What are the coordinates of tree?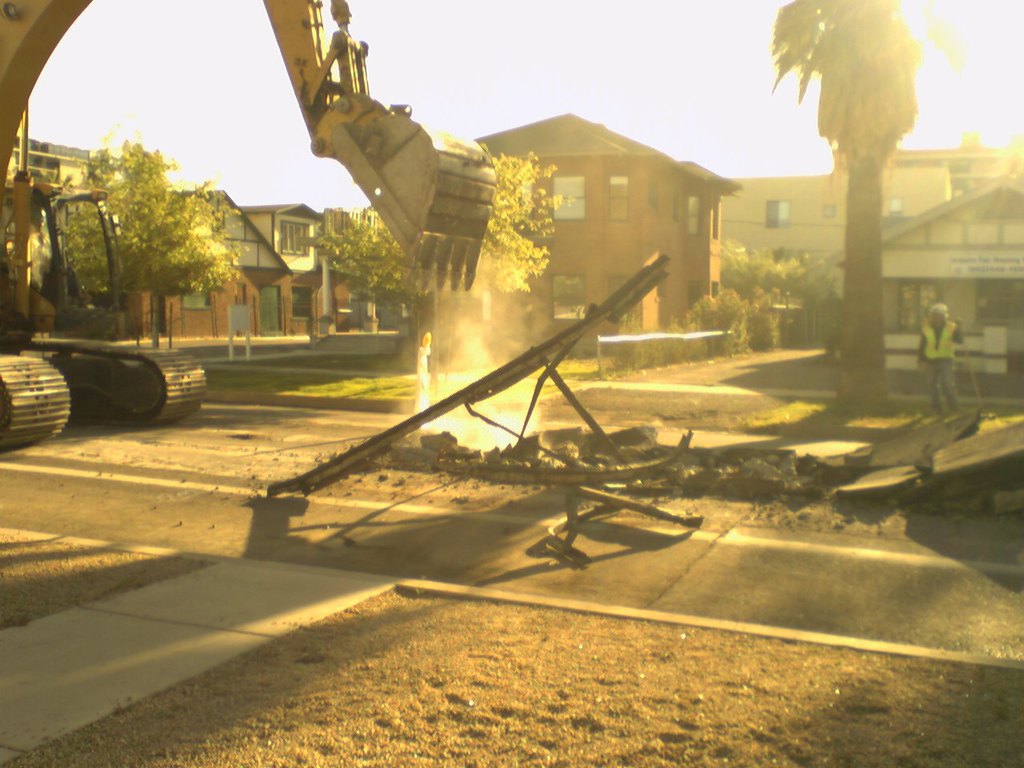
bbox(342, 158, 546, 334).
